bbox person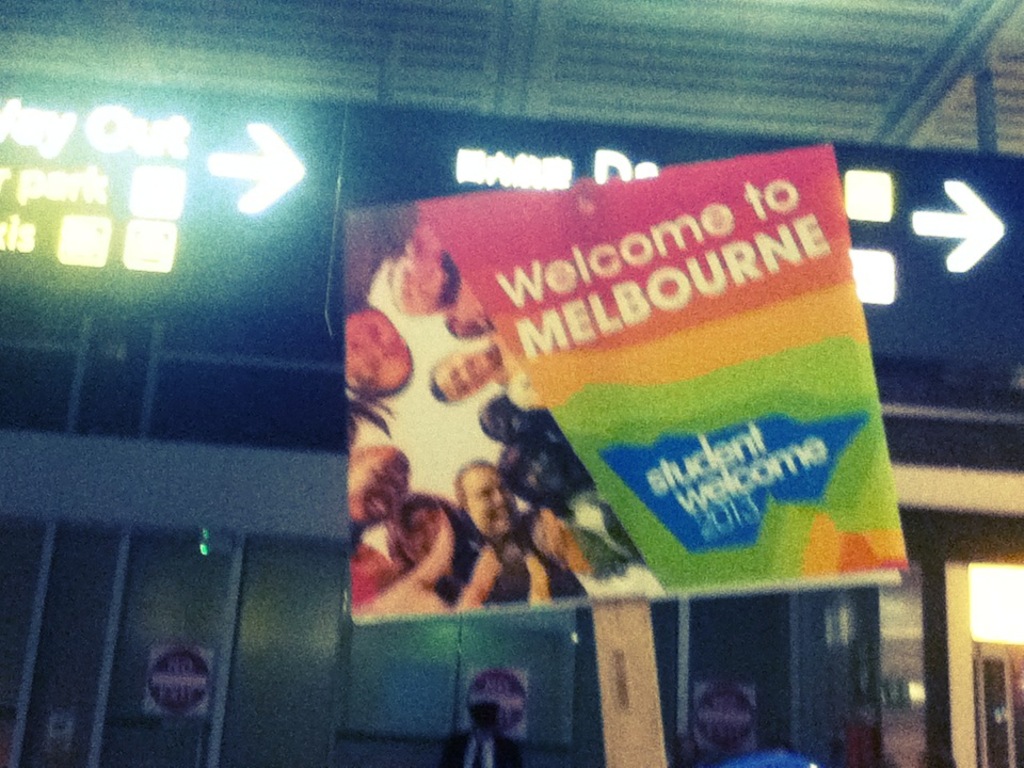
select_region(526, 505, 621, 591)
